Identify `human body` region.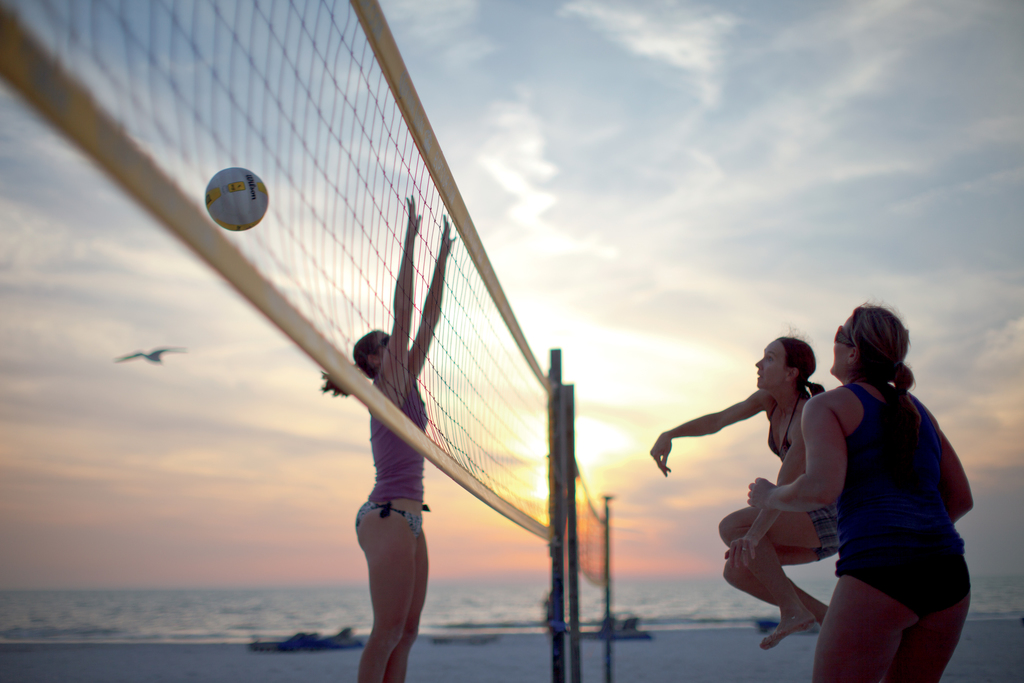
Region: [x1=652, y1=338, x2=841, y2=652].
